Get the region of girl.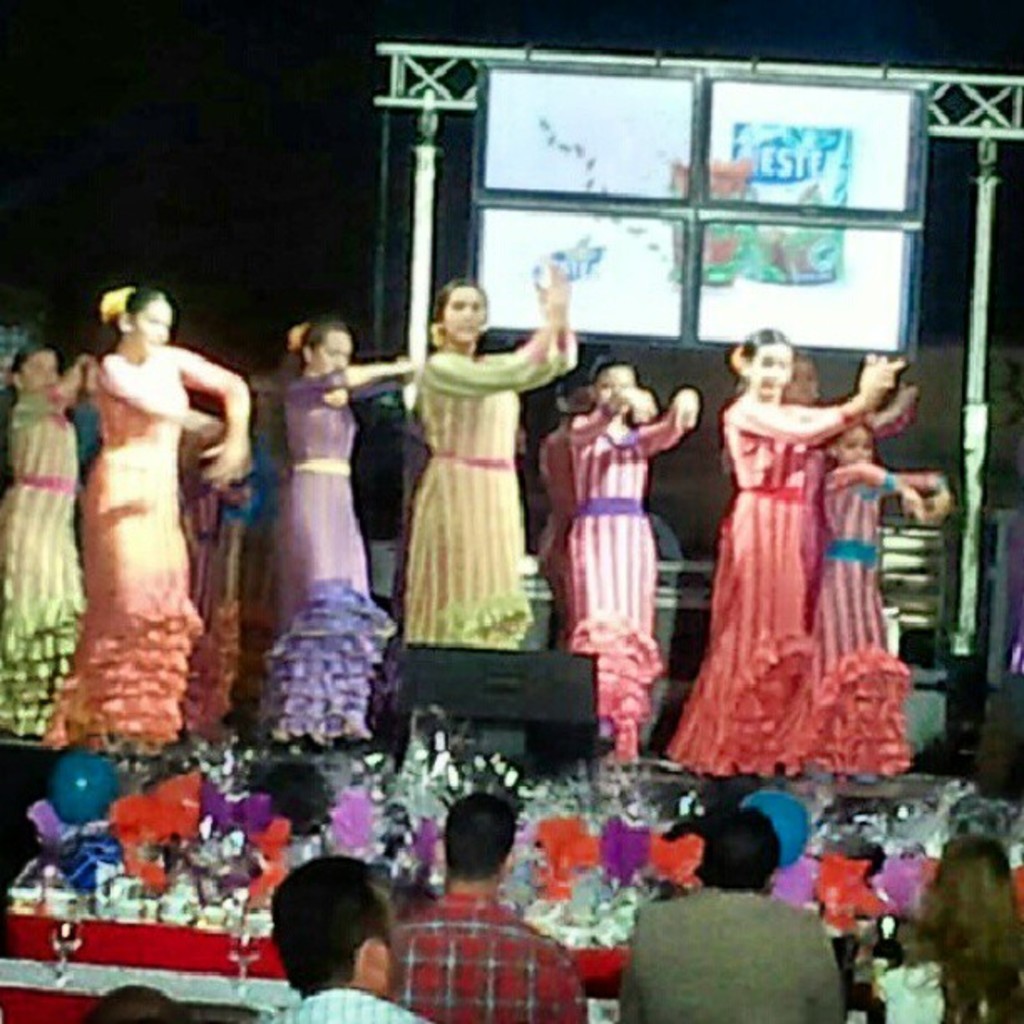
Rect(256, 313, 422, 751).
